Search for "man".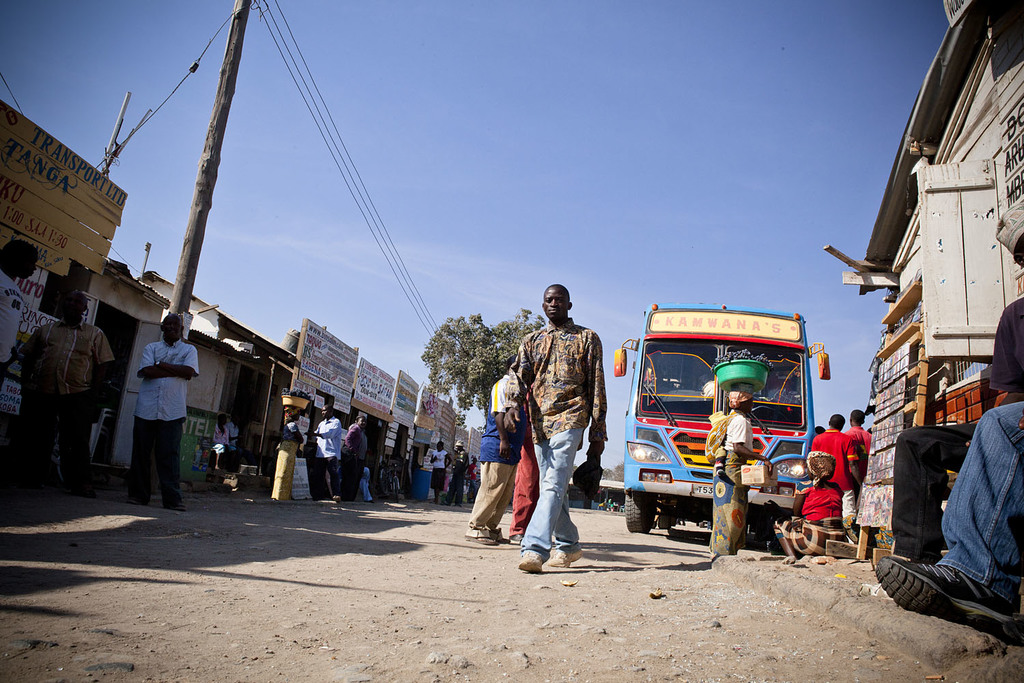
Found at left=874, top=400, right=1023, bottom=647.
